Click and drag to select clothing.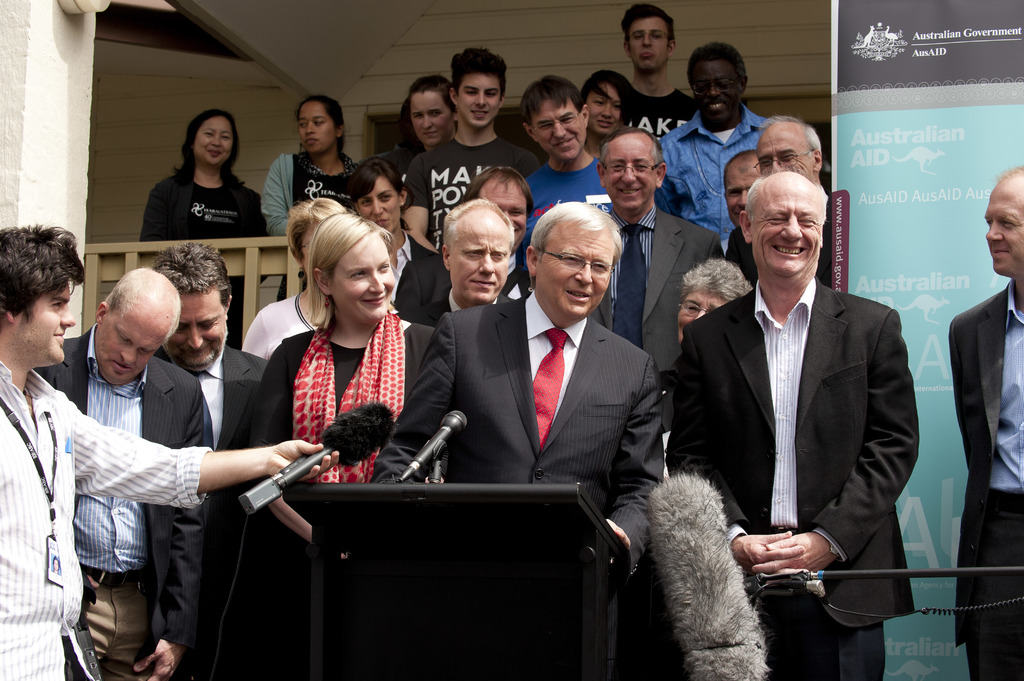
Selection: <region>213, 329, 436, 680</region>.
